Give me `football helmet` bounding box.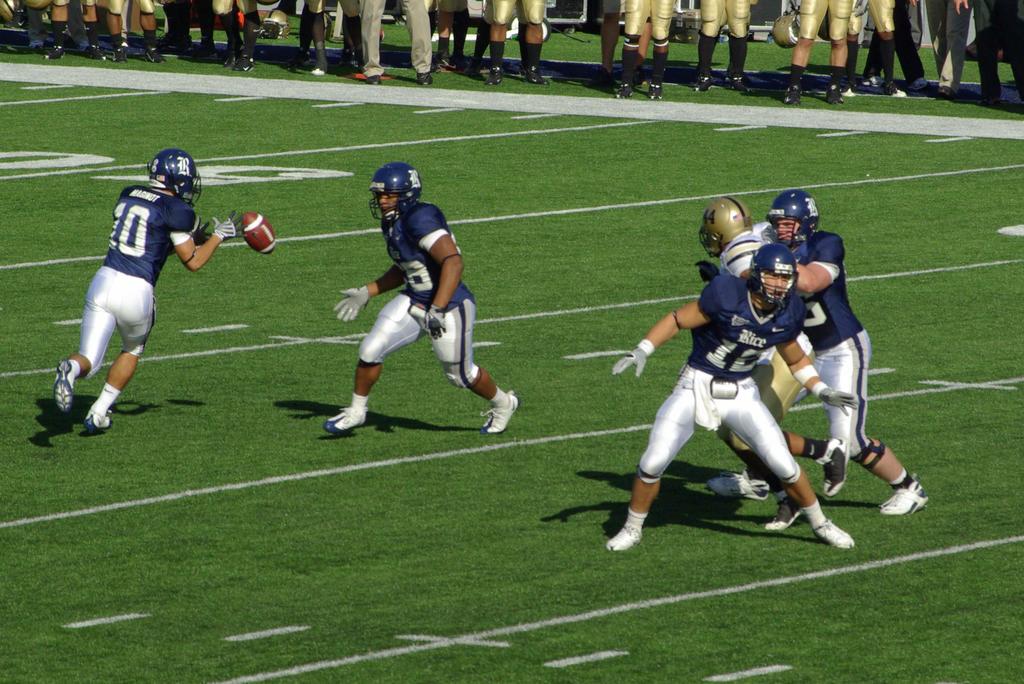
<region>764, 190, 815, 247</region>.
